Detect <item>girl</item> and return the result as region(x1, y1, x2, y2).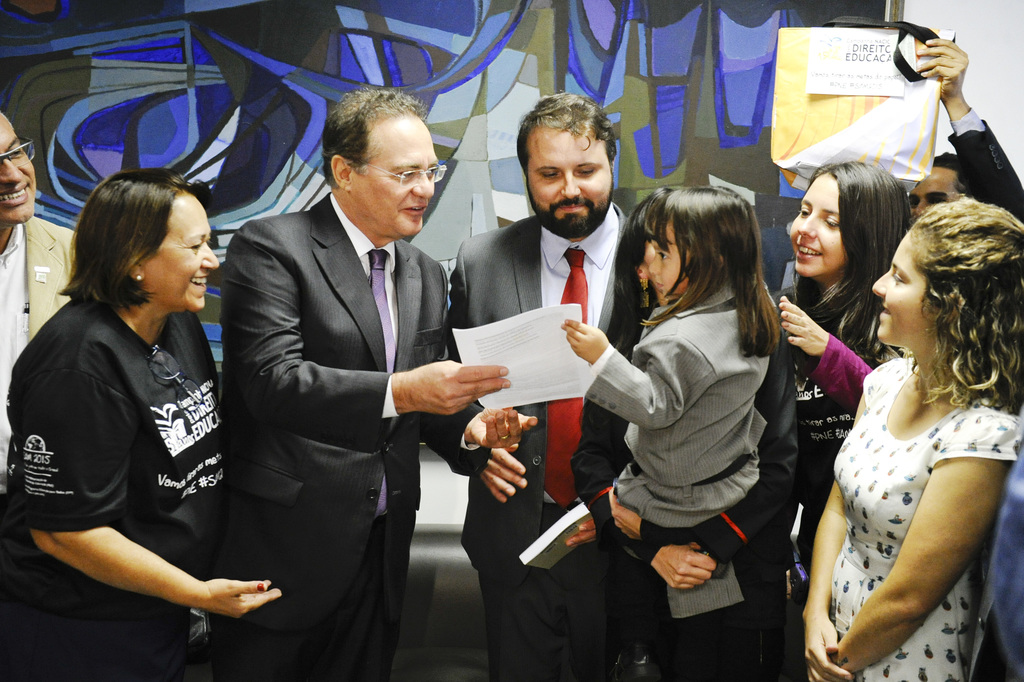
region(776, 149, 913, 544).
